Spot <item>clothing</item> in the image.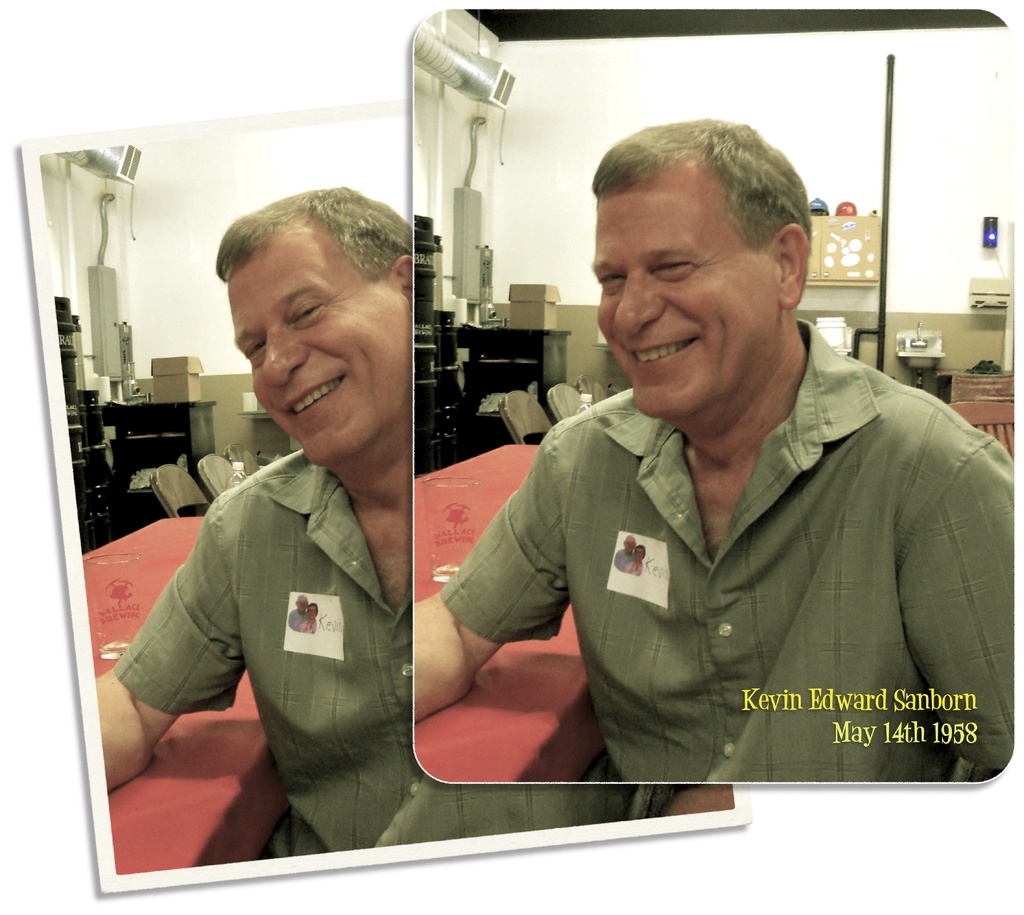
<item>clothing</item> found at <region>422, 293, 994, 815</region>.
